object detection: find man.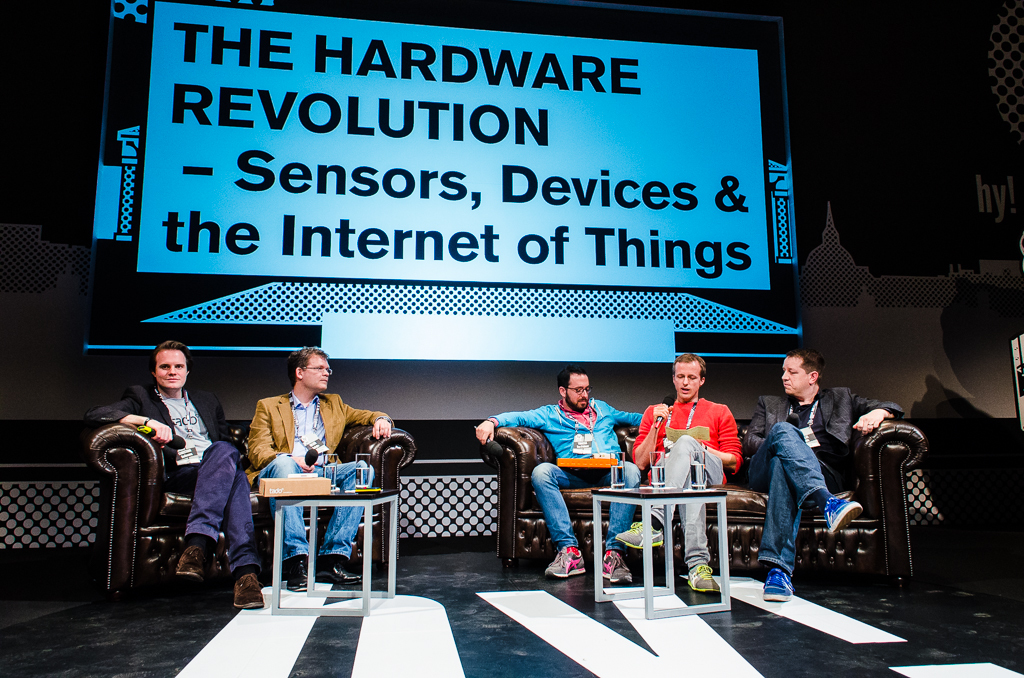
x1=739, y1=347, x2=891, y2=599.
